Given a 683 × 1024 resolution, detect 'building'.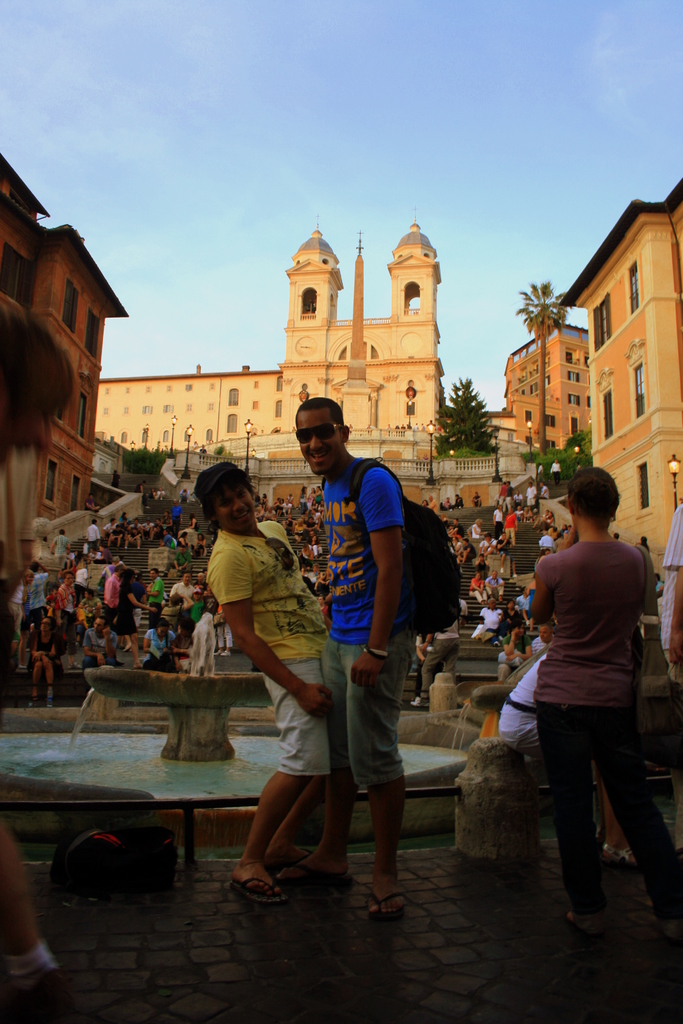
left=103, top=225, right=441, bottom=451.
